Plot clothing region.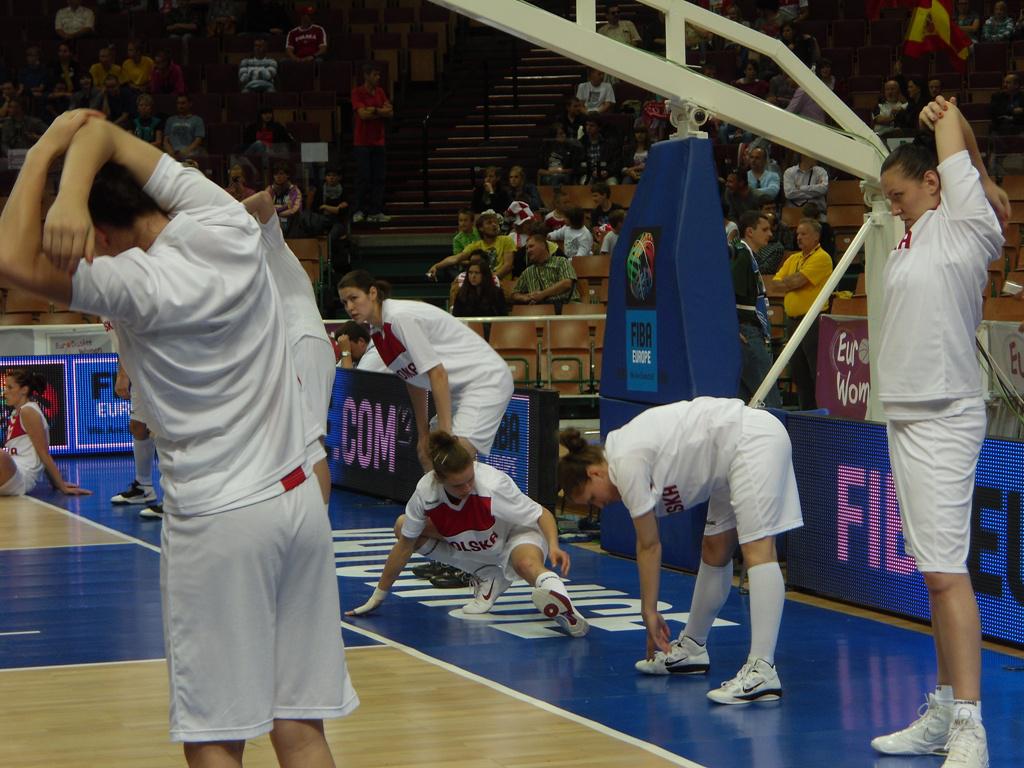
Plotted at rect(51, 64, 82, 95).
